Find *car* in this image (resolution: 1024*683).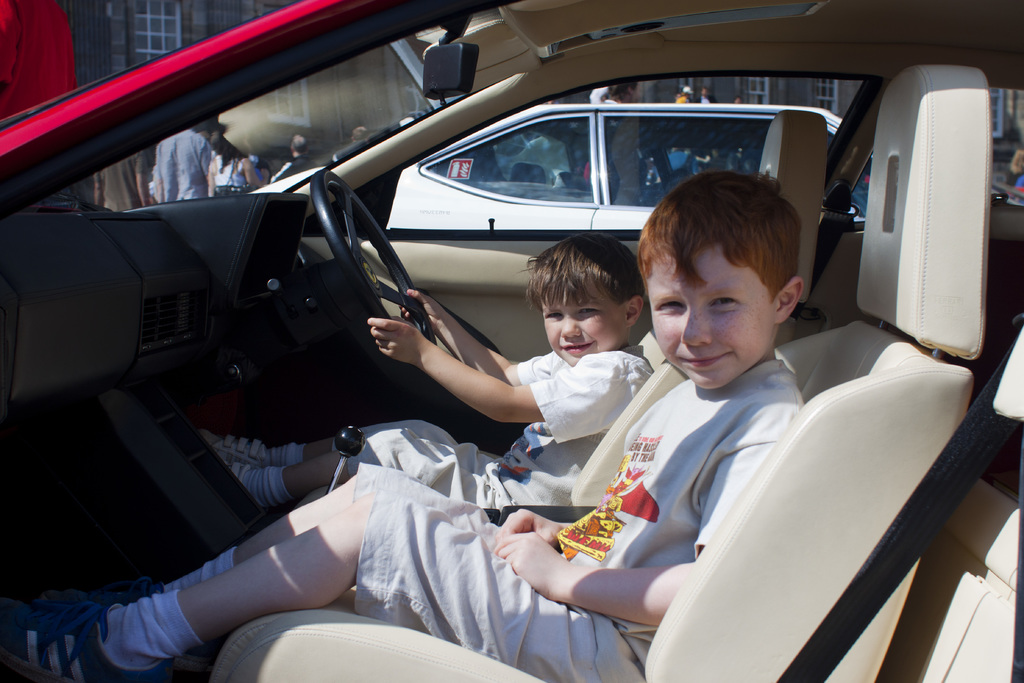
region(0, 0, 1023, 682).
